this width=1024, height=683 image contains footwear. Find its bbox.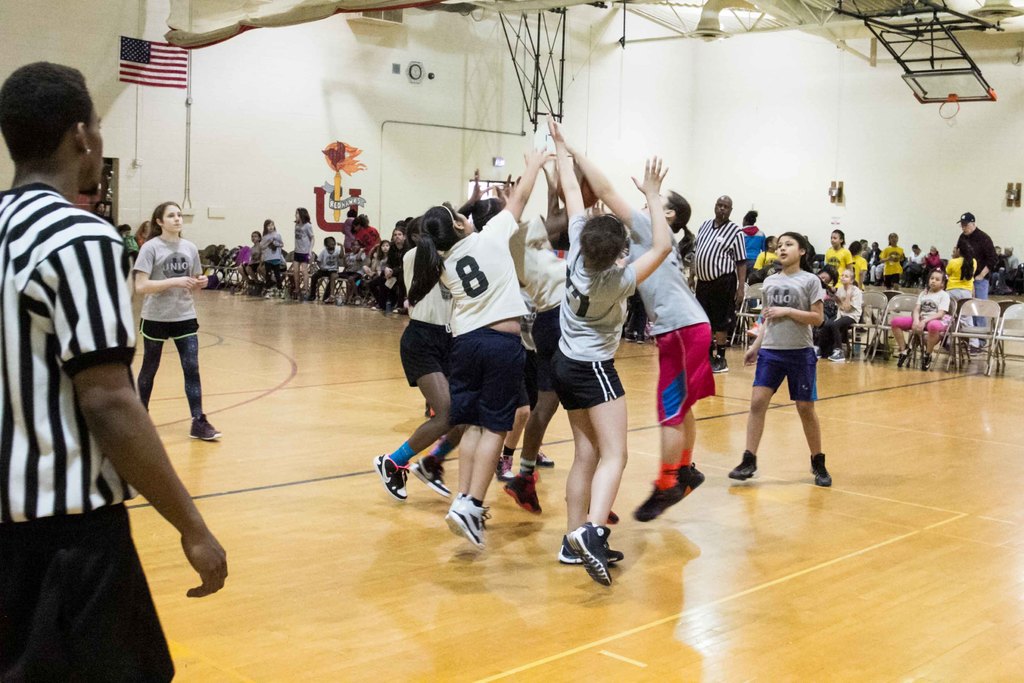
(x1=369, y1=453, x2=410, y2=503).
